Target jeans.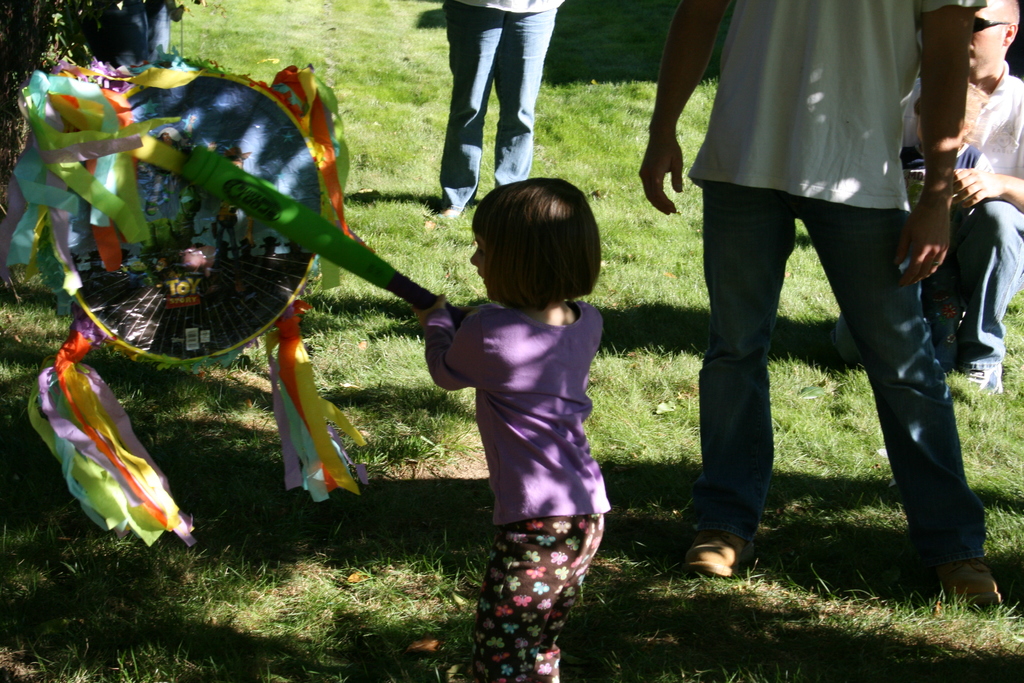
Target region: (923,199,1023,368).
